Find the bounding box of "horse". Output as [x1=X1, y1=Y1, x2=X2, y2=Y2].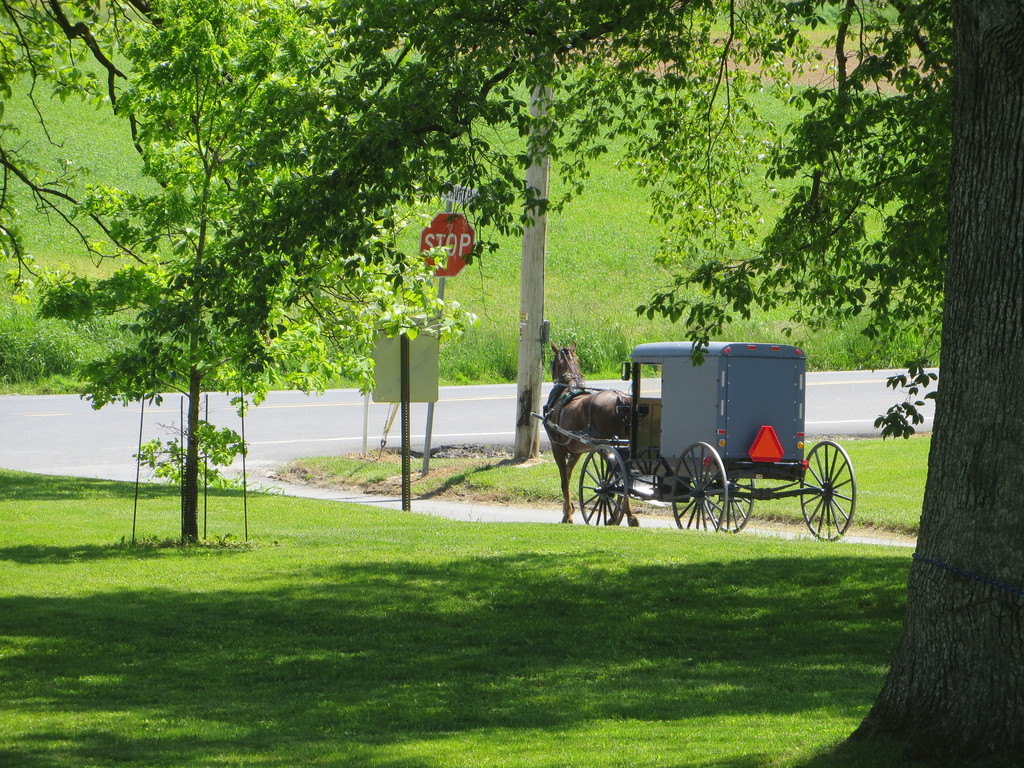
[x1=542, y1=337, x2=636, y2=527].
